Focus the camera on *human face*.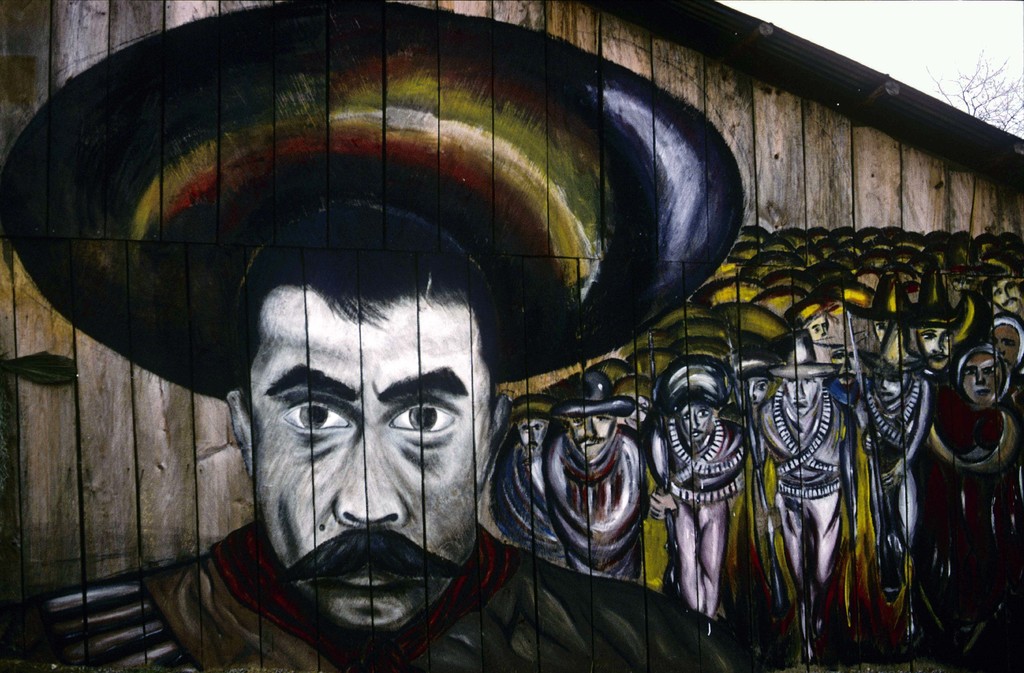
Focus region: locate(254, 286, 490, 634).
